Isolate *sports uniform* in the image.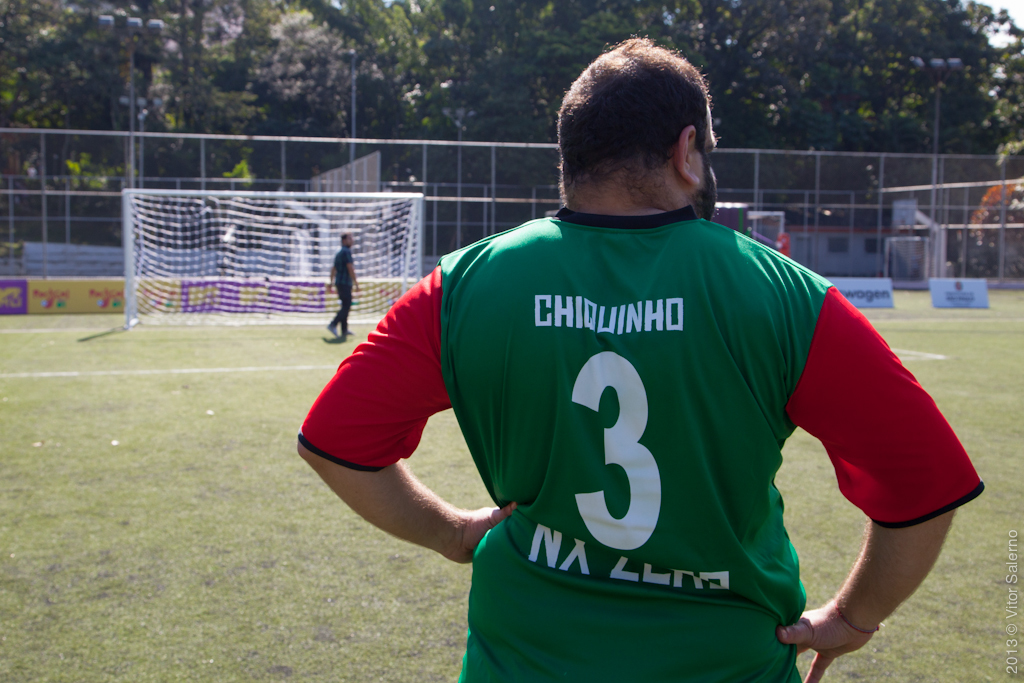
Isolated region: 333, 240, 349, 328.
